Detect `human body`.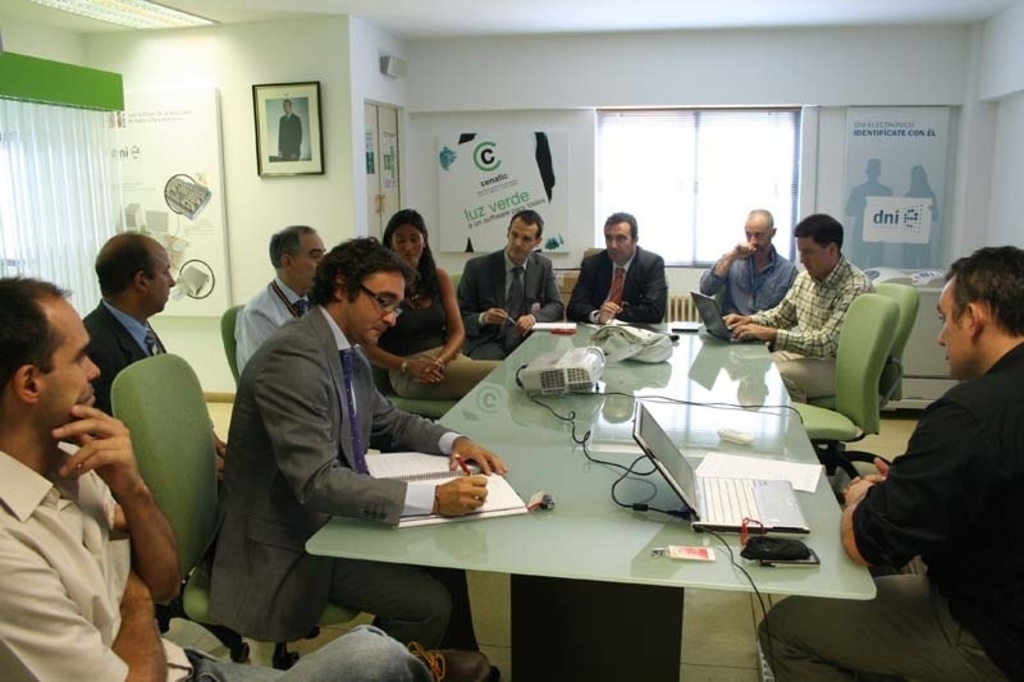
Detected at x1=278 y1=116 x2=307 y2=160.
